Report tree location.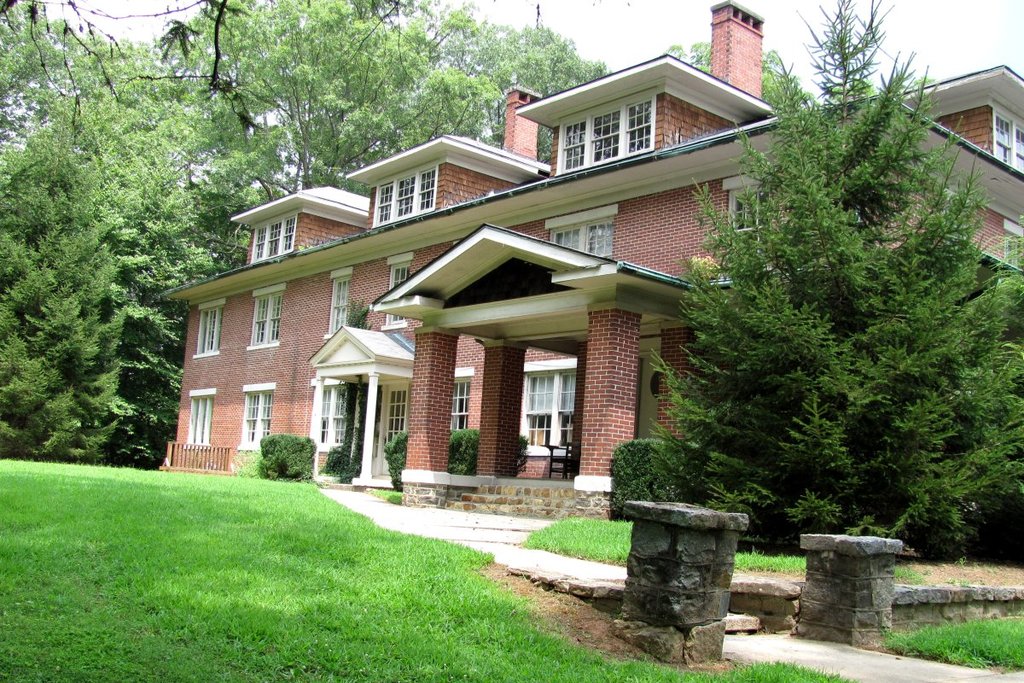
Report: [x1=671, y1=55, x2=1003, y2=563].
